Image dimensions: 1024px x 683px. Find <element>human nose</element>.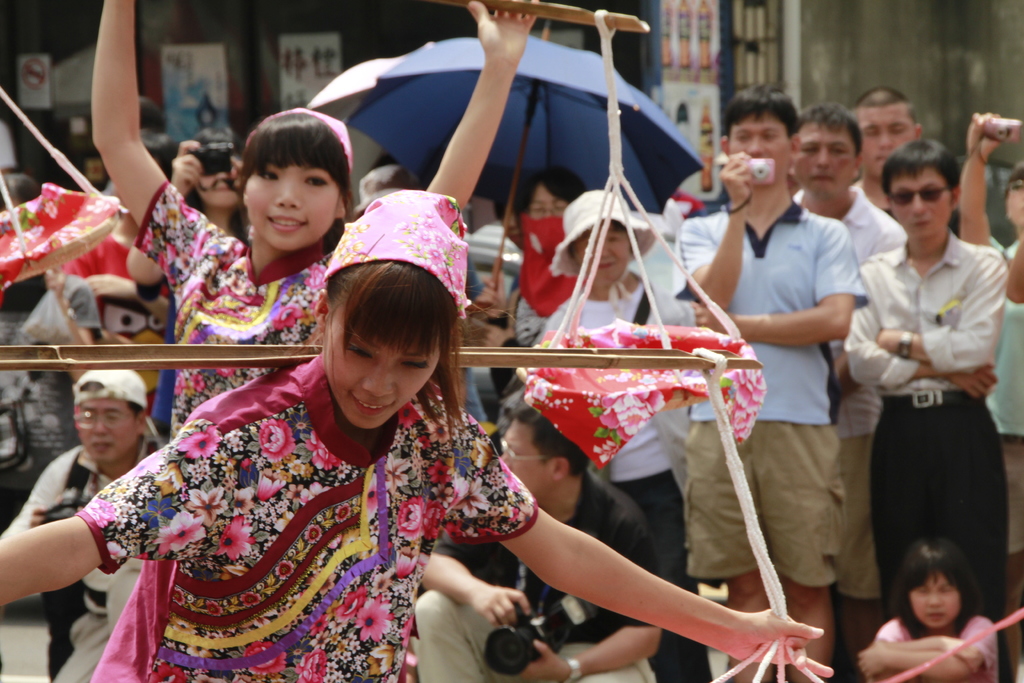
[748, 140, 764, 157].
